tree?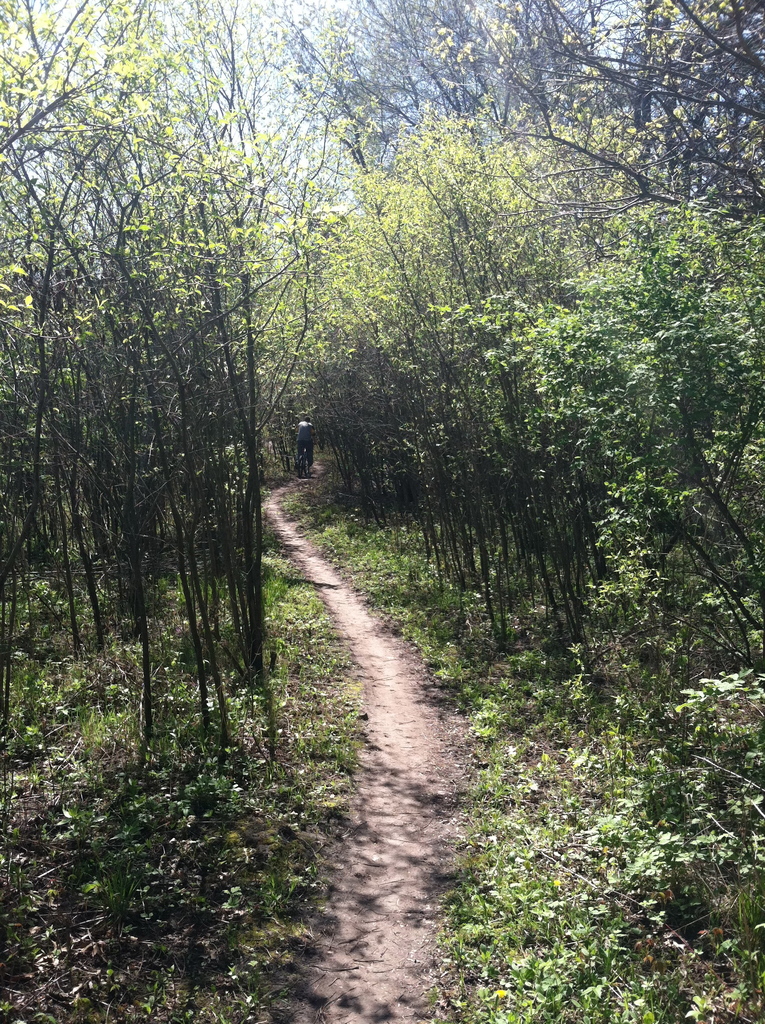
box=[266, 3, 764, 933]
